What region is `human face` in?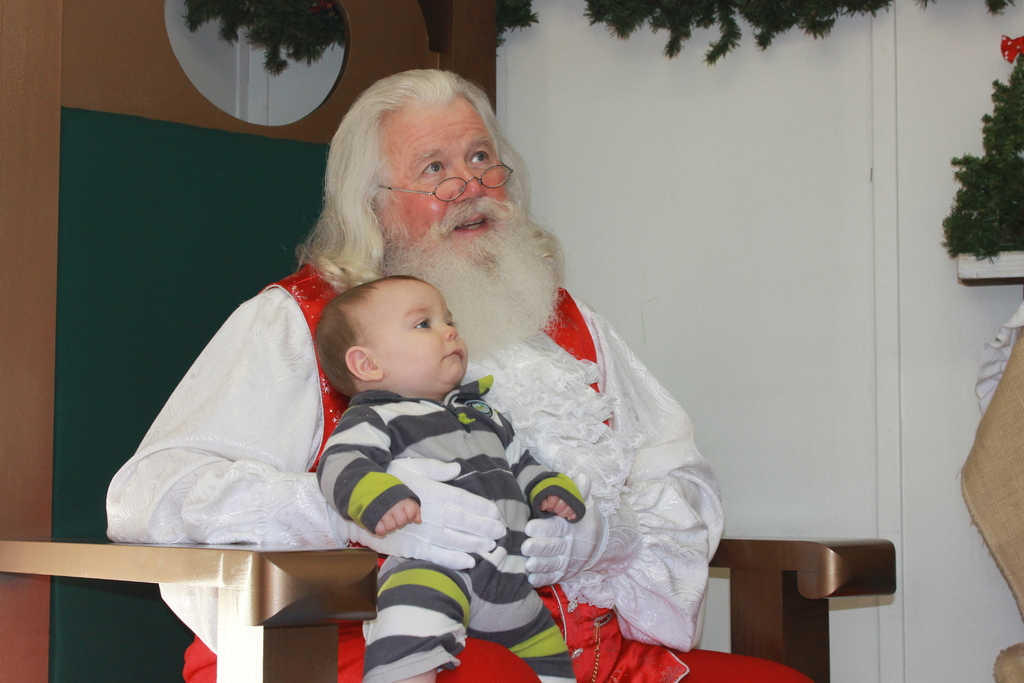
[left=372, top=92, right=511, bottom=266].
